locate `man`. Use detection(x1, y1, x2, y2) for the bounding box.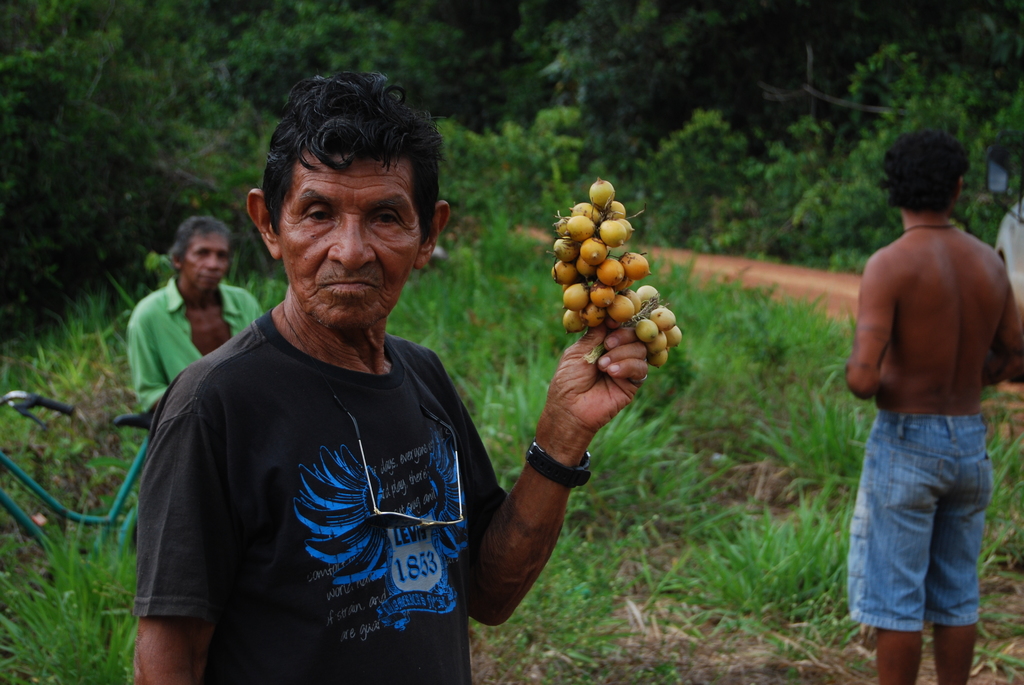
detection(832, 135, 1019, 661).
